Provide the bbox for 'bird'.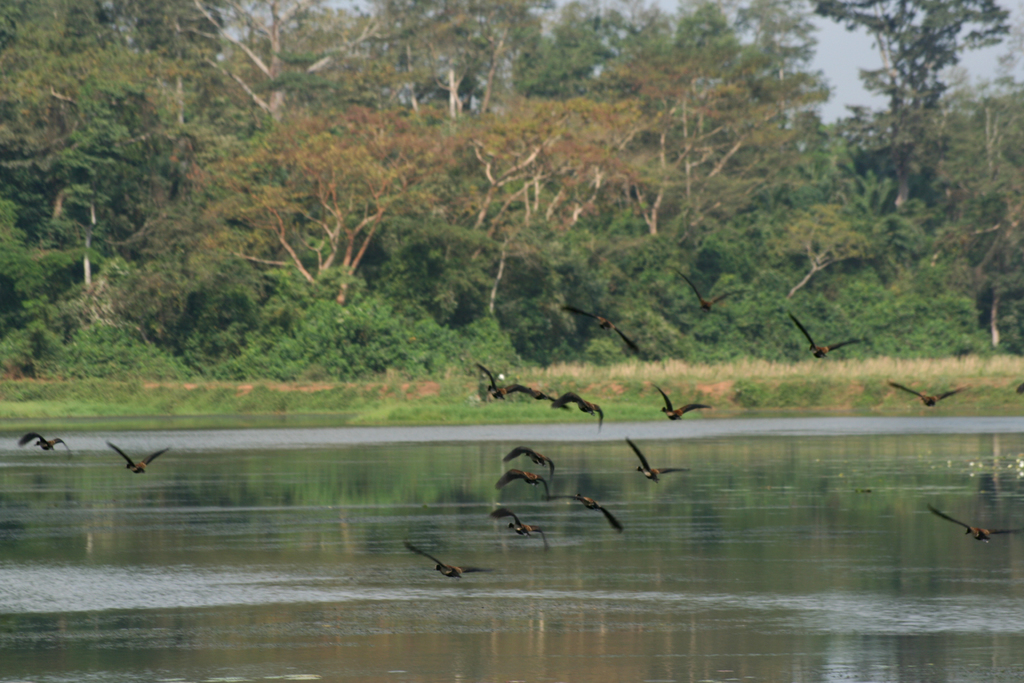
395/530/510/587.
